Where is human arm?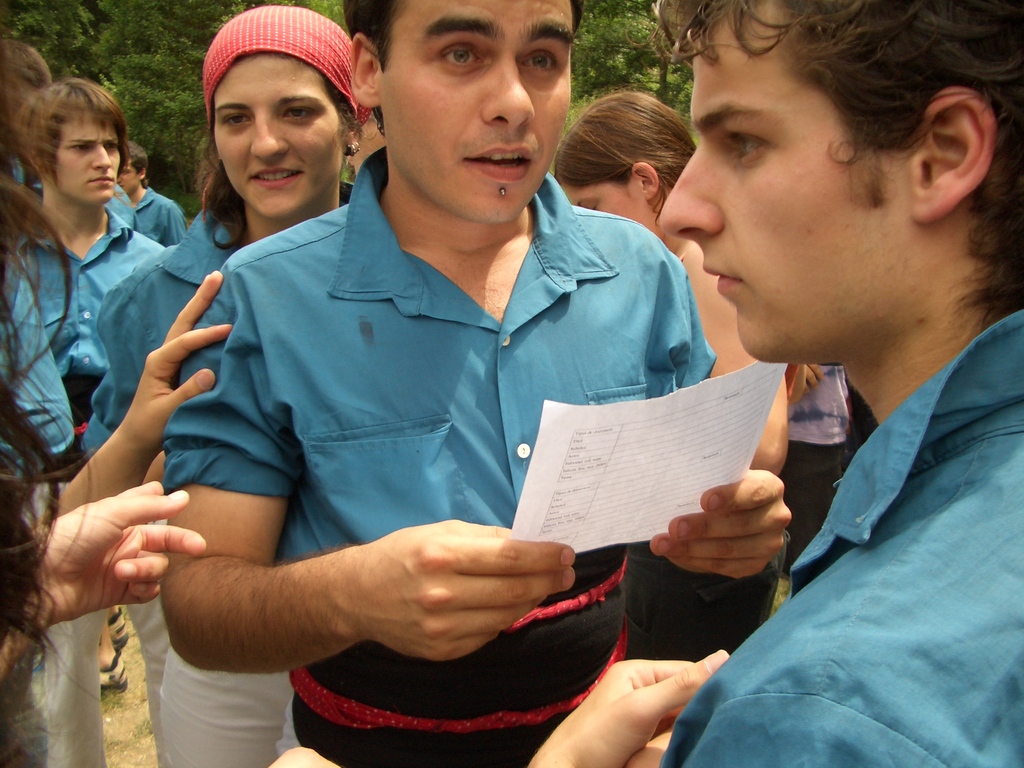
513/630/975/767.
